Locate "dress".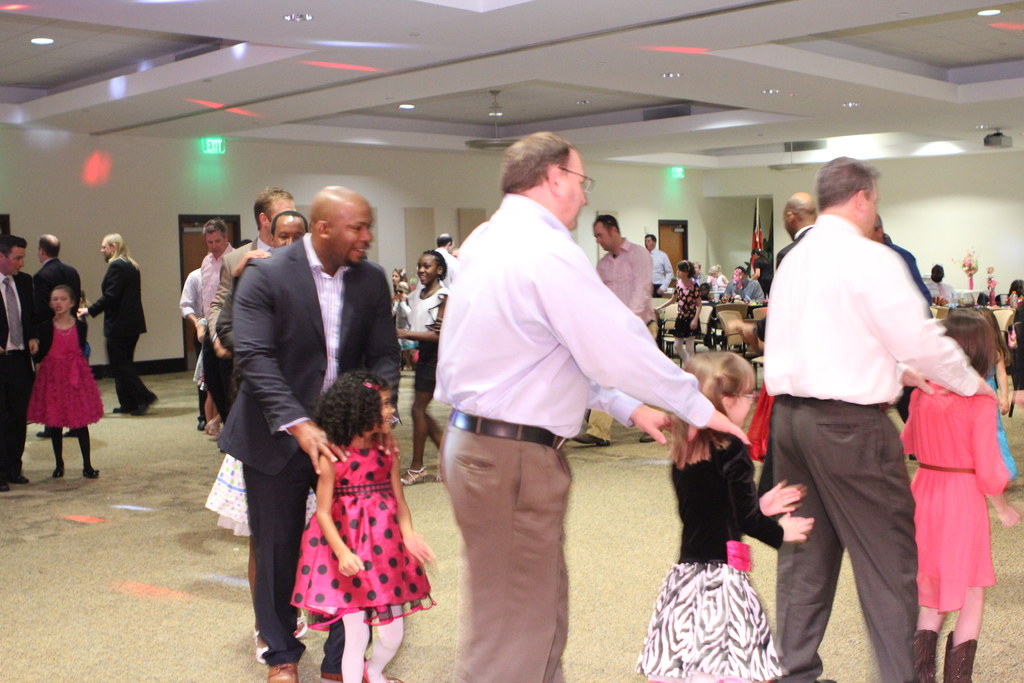
Bounding box: 17, 313, 79, 439.
